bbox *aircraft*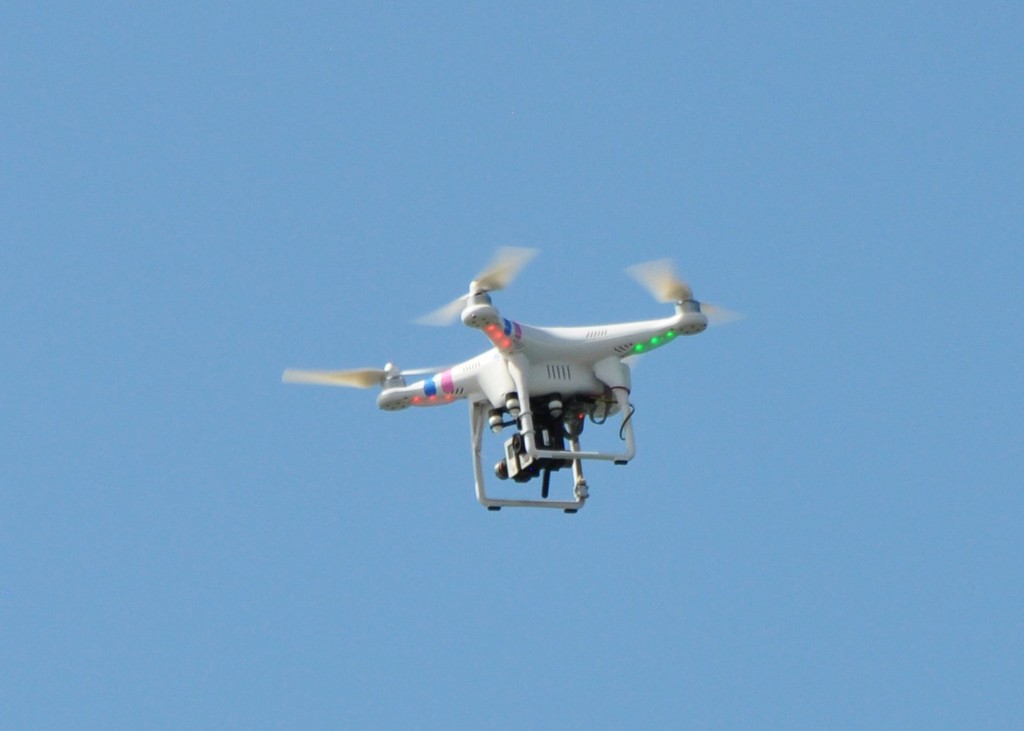
<region>293, 233, 724, 524</region>
